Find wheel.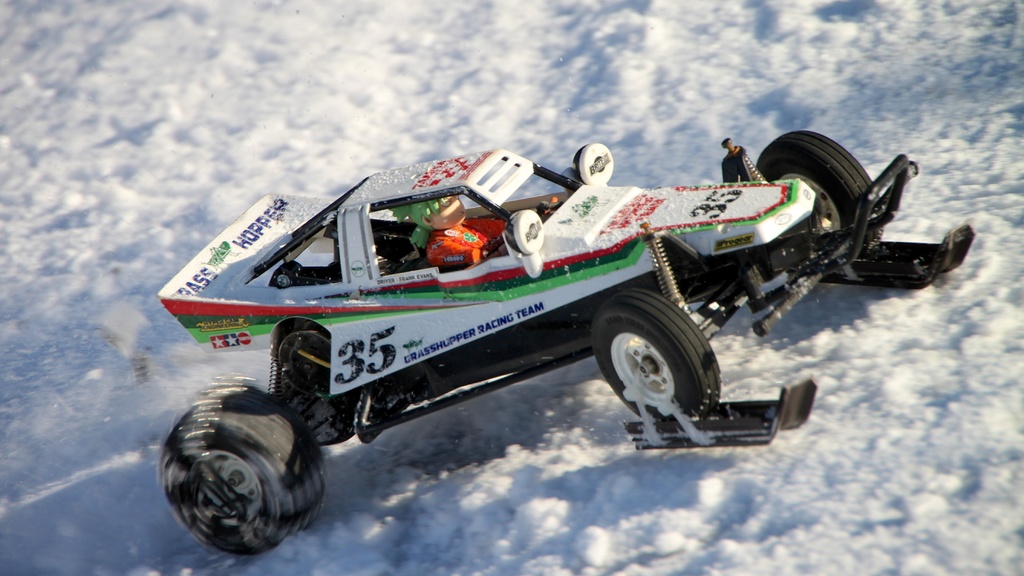
<box>756,129,883,241</box>.
